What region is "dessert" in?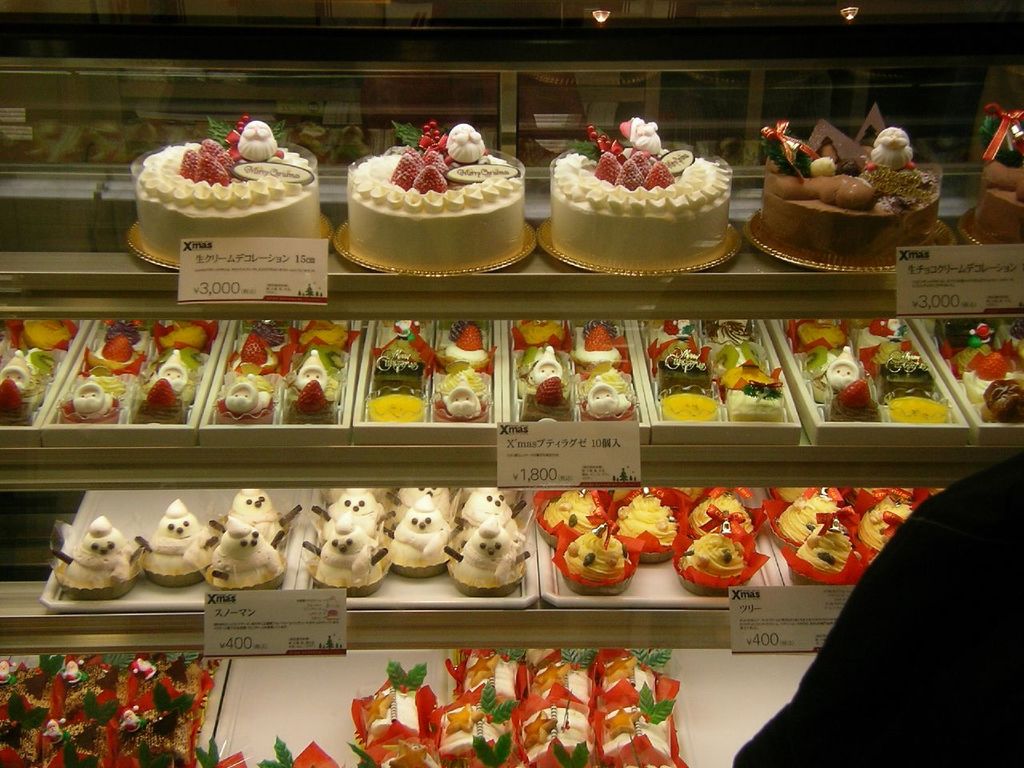
crop(299, 311, 345, 353).
